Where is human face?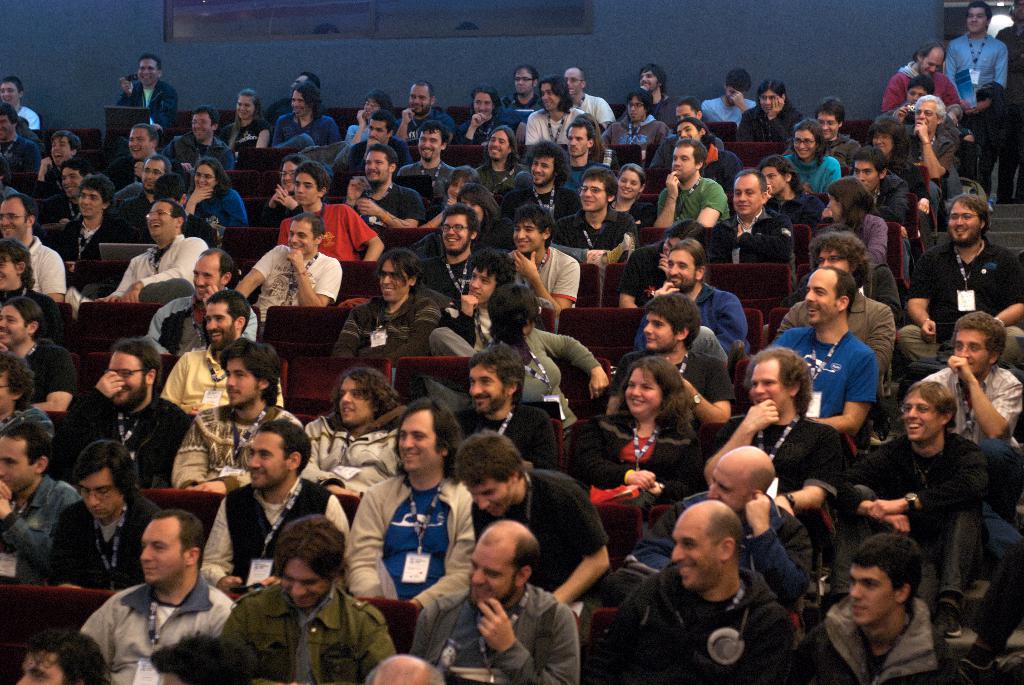
(x1=280, y1=167, x2=299, y2=188).
